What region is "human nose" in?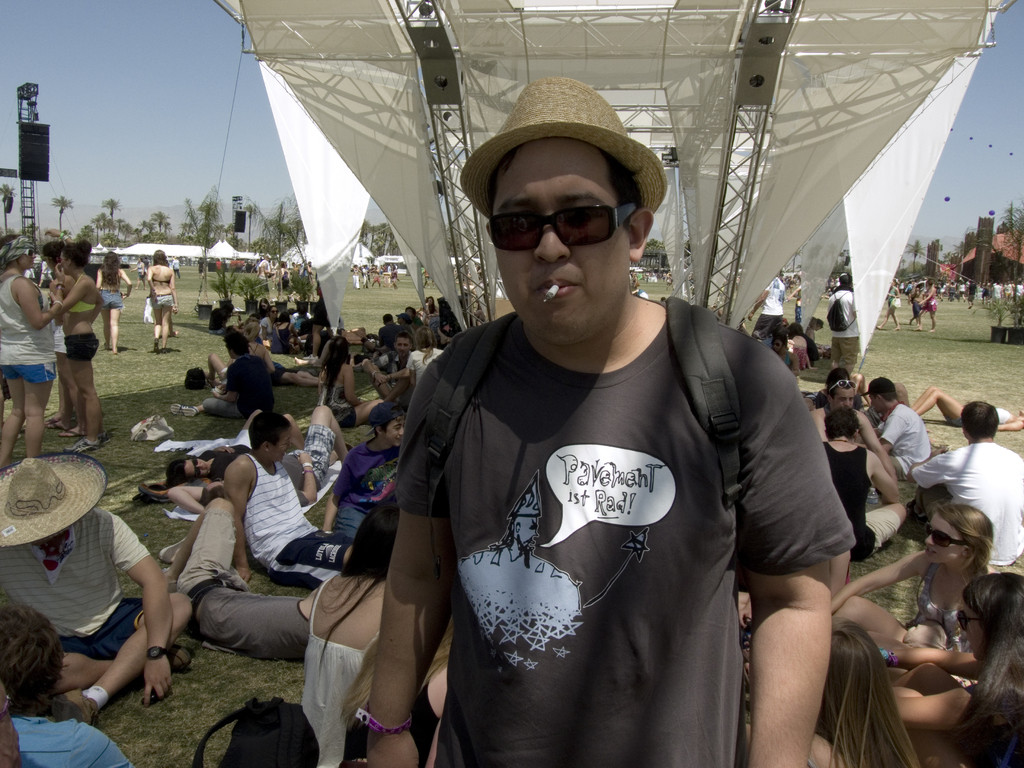
923:535:933:545.
